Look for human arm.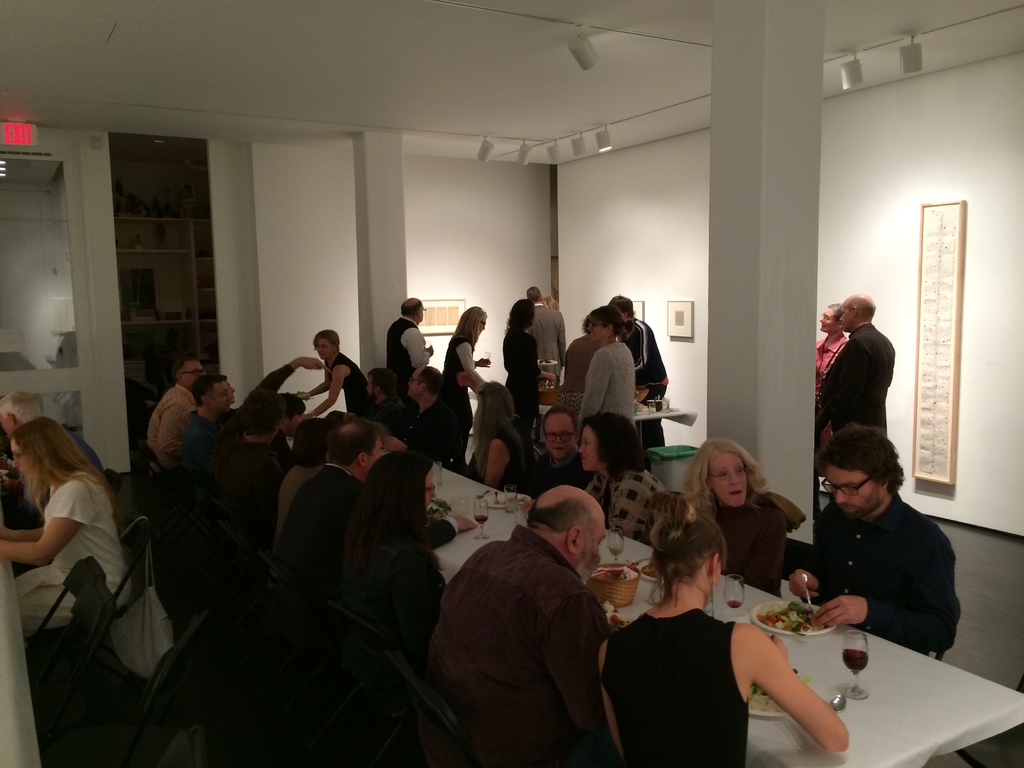
Found: x1=5 y1=521 x2=50 y2=537.
